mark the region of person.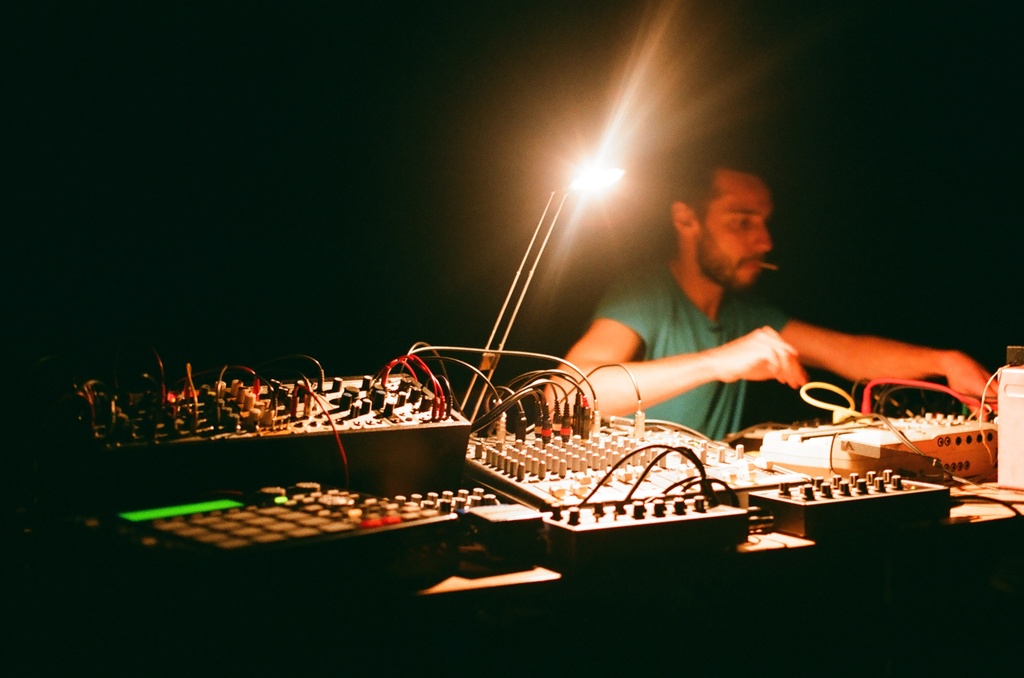
Region: bbox=[536, 149, 996, 440].
